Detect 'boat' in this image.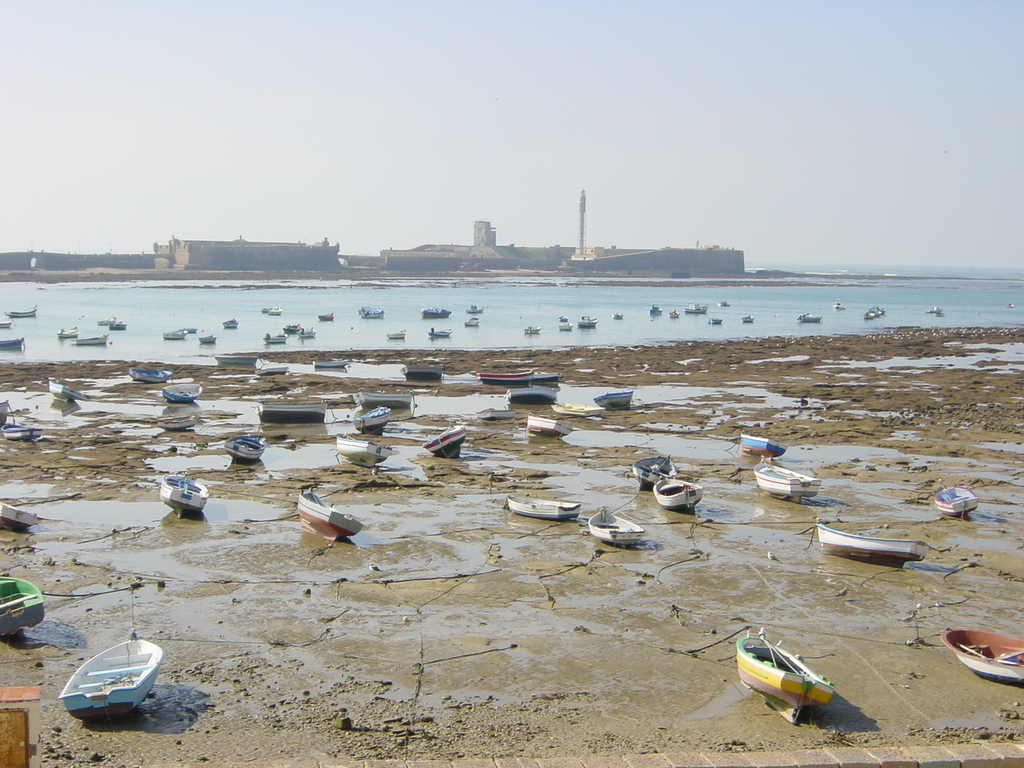
Detection: {"left": 739, "top": 432, "right": 787, "bottom": 458}.
